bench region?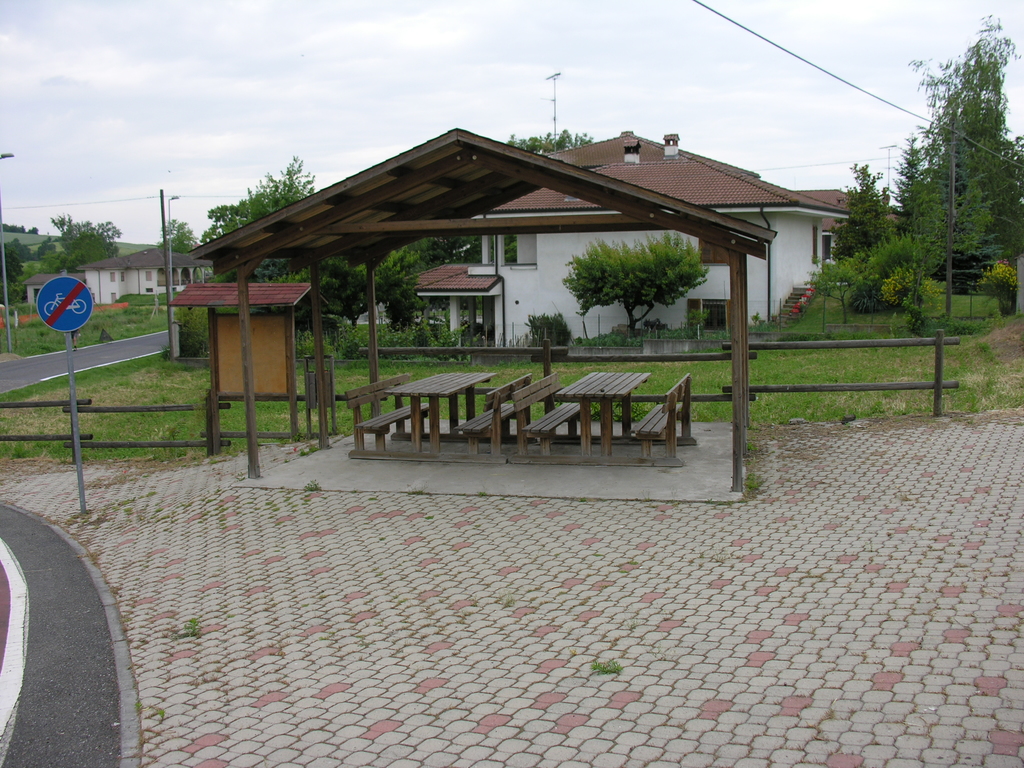
(left=634, top=374, right=698, bottom=467)
